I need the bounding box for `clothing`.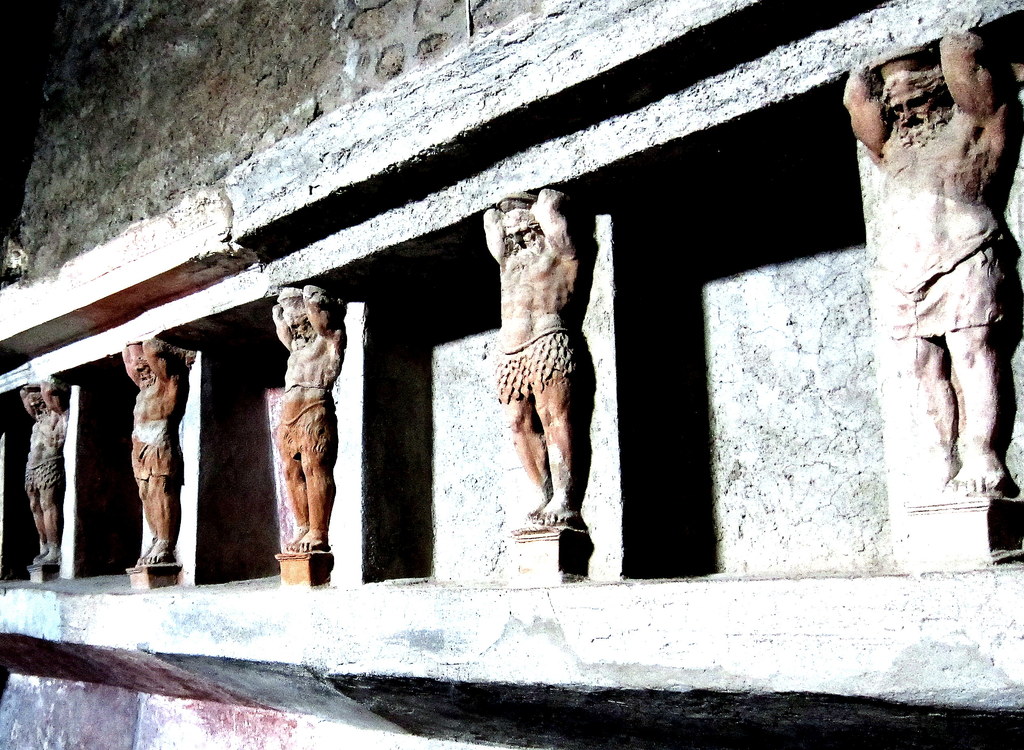
Here it is: bbox=(20, 454, 68, 493).
